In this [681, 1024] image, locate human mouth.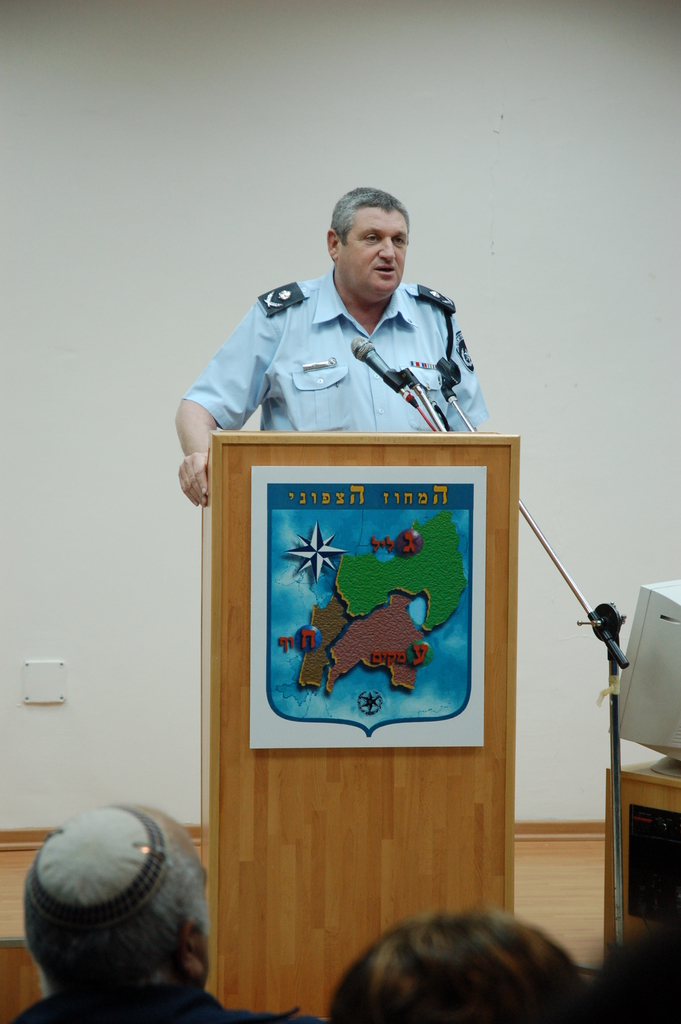
Bounding box: [373,267,392,272].
